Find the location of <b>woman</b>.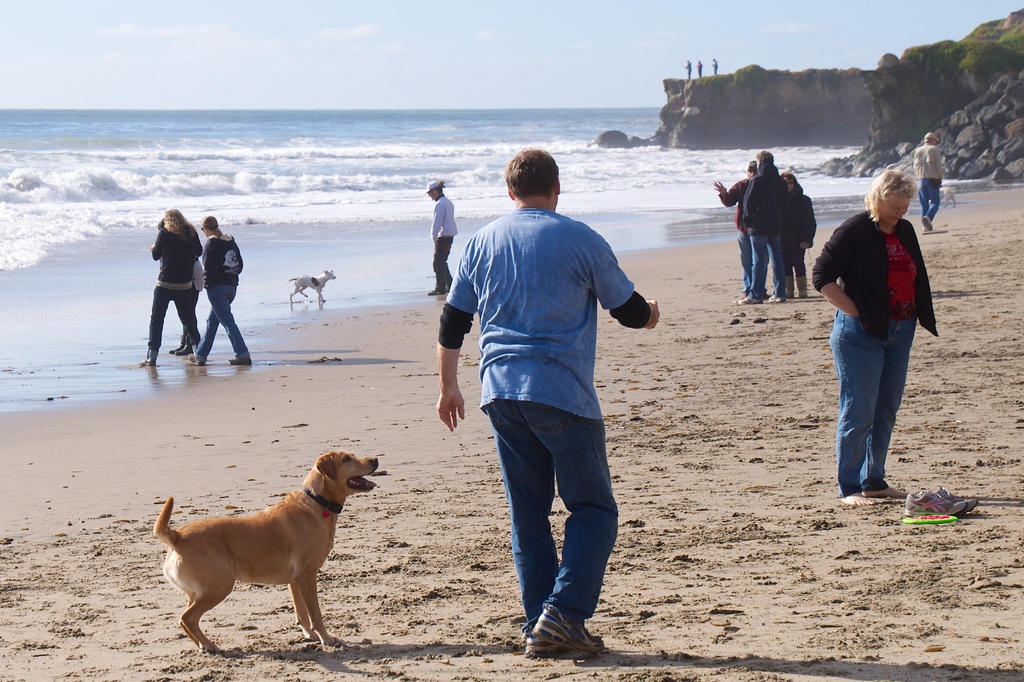
Location: bbox=[819, 159, 948, 514].
